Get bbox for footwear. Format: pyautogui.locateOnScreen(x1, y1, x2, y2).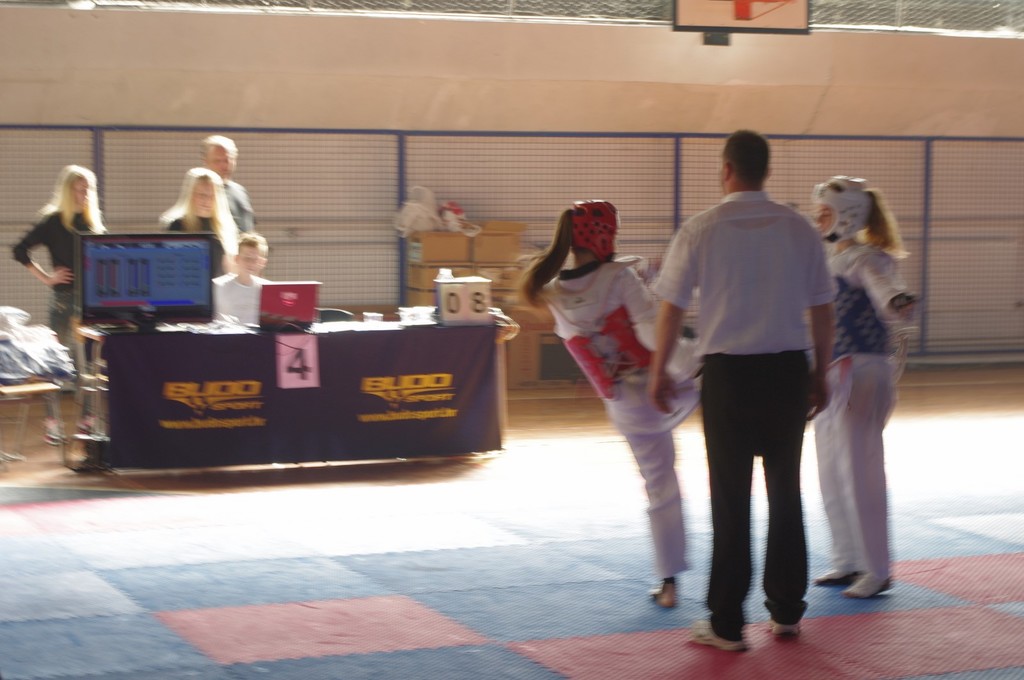
pyautogui.locateOnScreen(841, 575, 892, 604).
